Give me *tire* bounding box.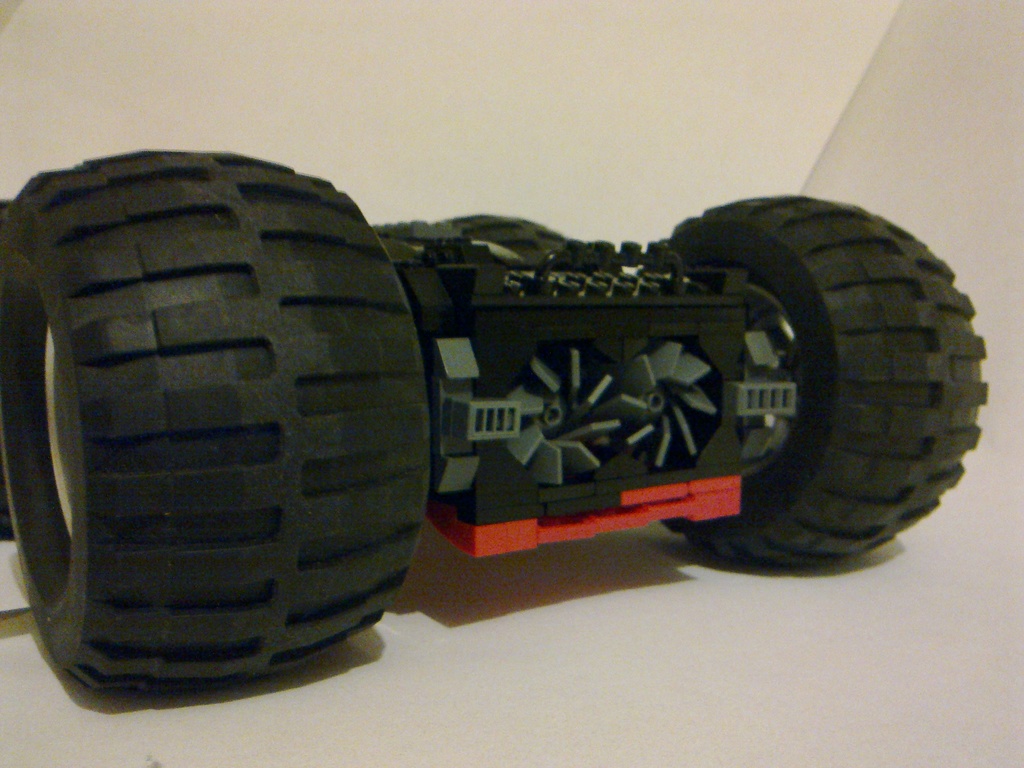
[left=31, top=115, right=426, bottom=746].
